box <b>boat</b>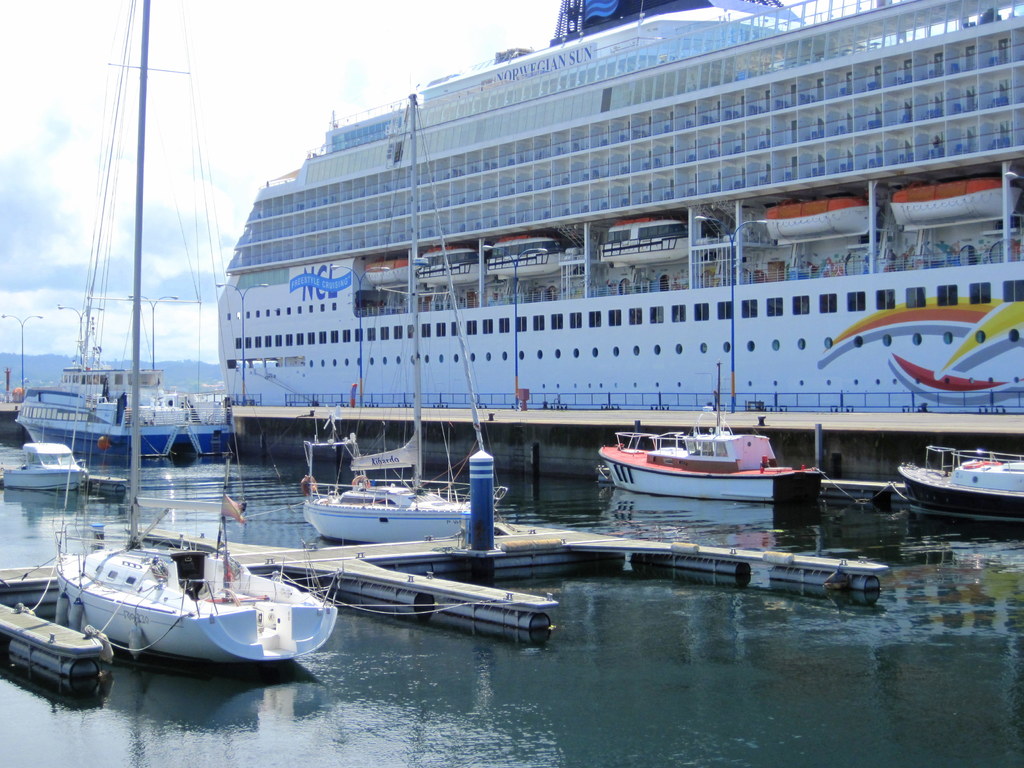
<box>485,236,566,278</box>
